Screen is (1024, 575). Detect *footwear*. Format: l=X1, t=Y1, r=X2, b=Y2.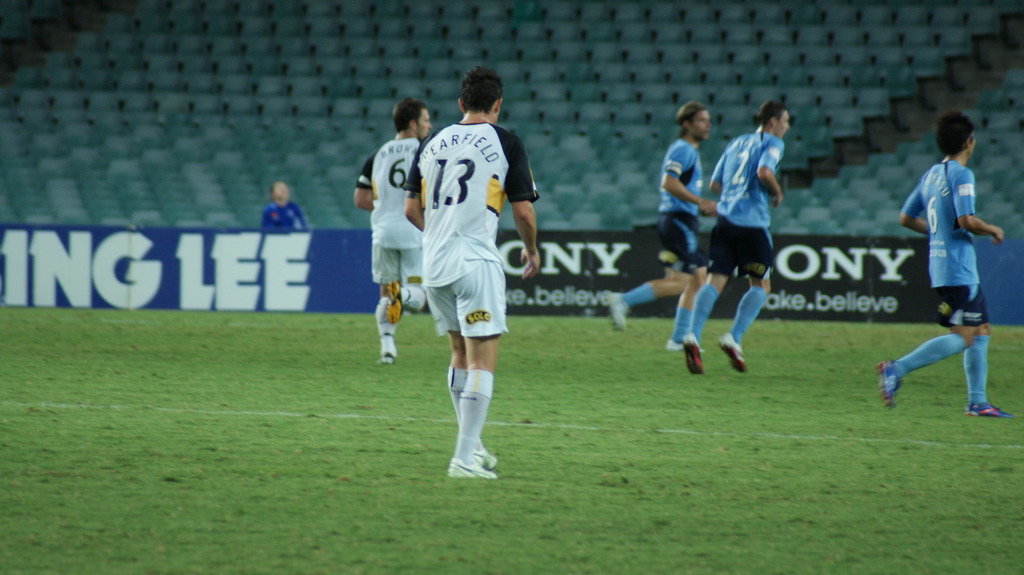
l=378, t=352, r=400, b=367.
